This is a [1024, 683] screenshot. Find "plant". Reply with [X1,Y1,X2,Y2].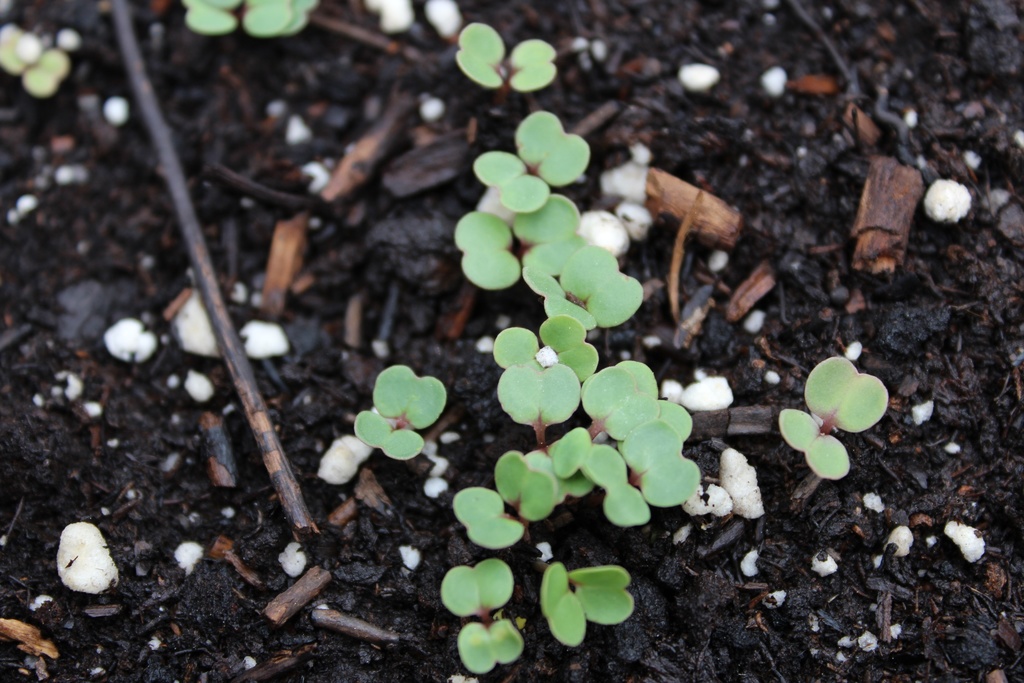
[349,358,449,463].
